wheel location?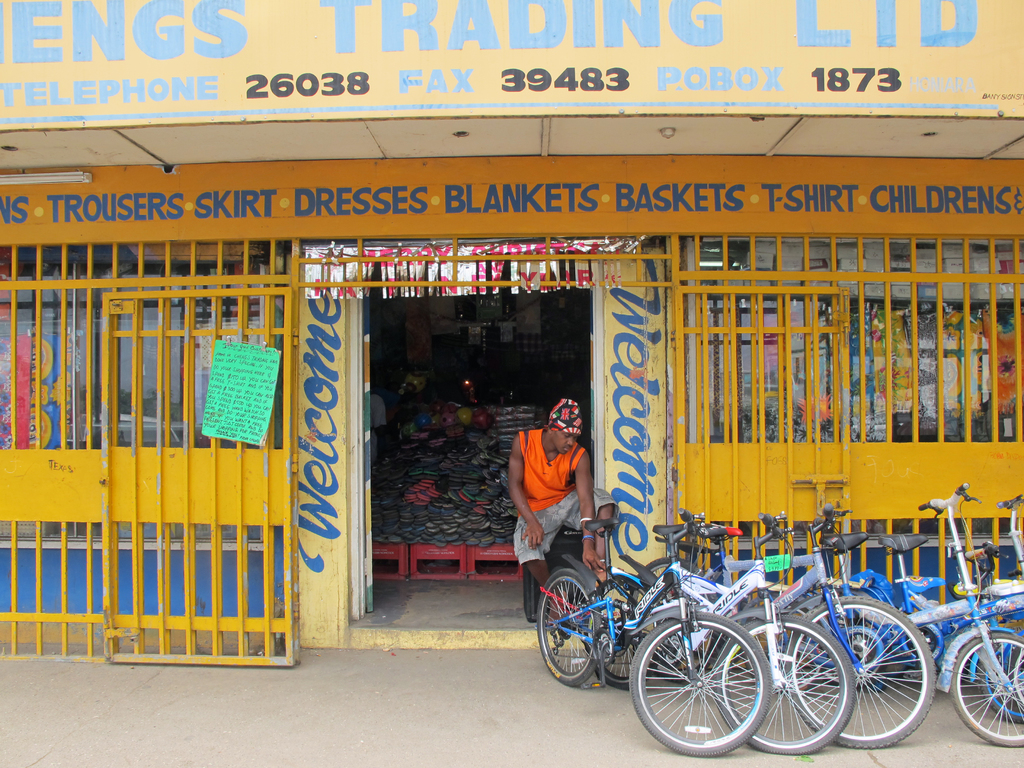
detection(641, 623, 764, 753)
